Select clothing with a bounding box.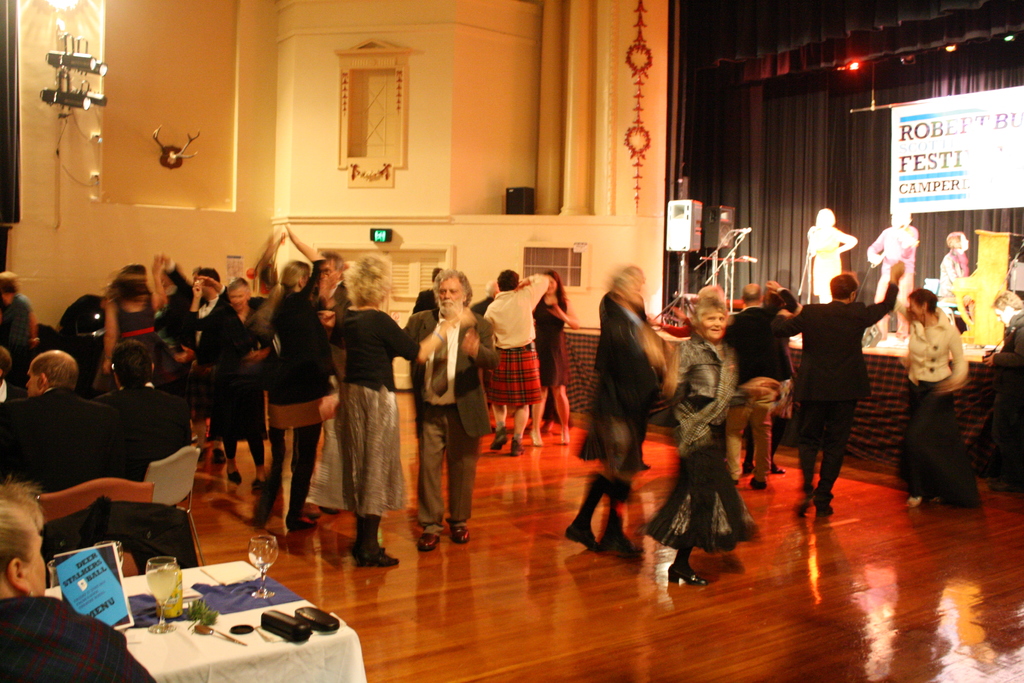
rect(193, 295, 267, 449).
